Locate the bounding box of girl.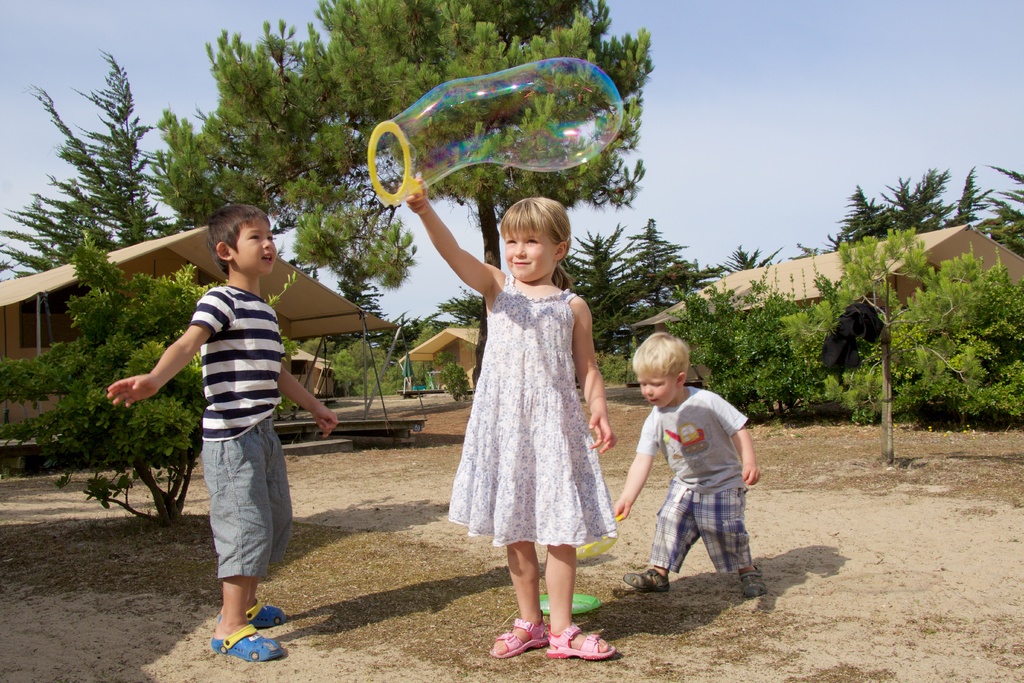
Bounding box: box(402, 177, 620, 655).
